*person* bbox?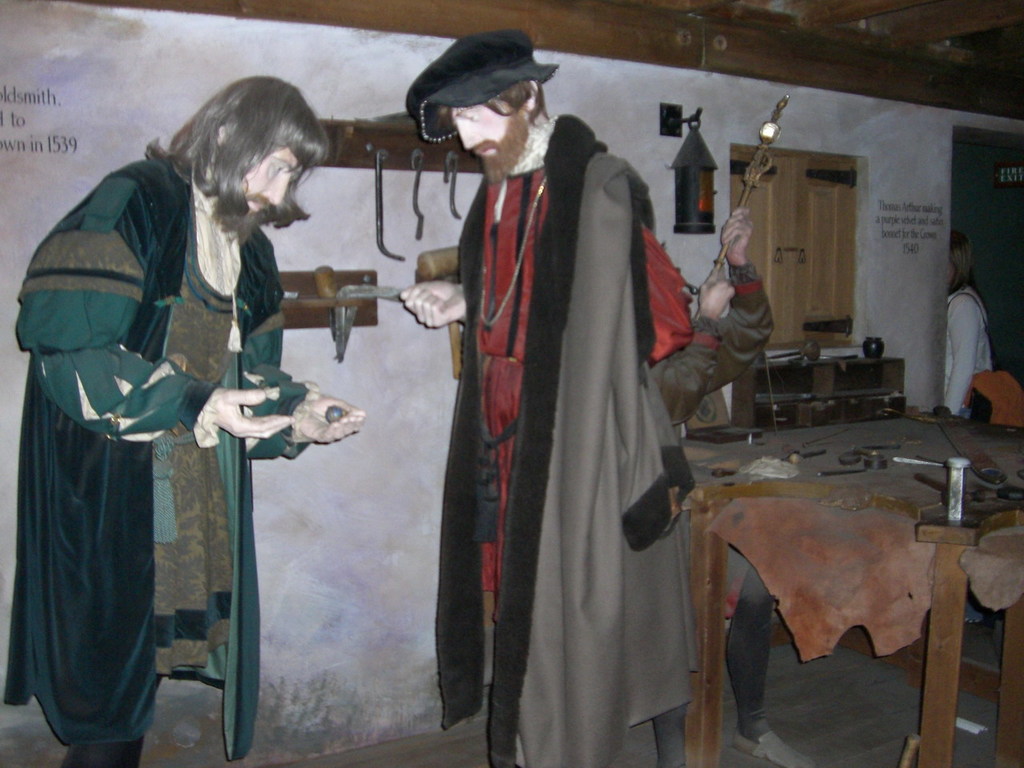
(941, 226, 994, 421)
